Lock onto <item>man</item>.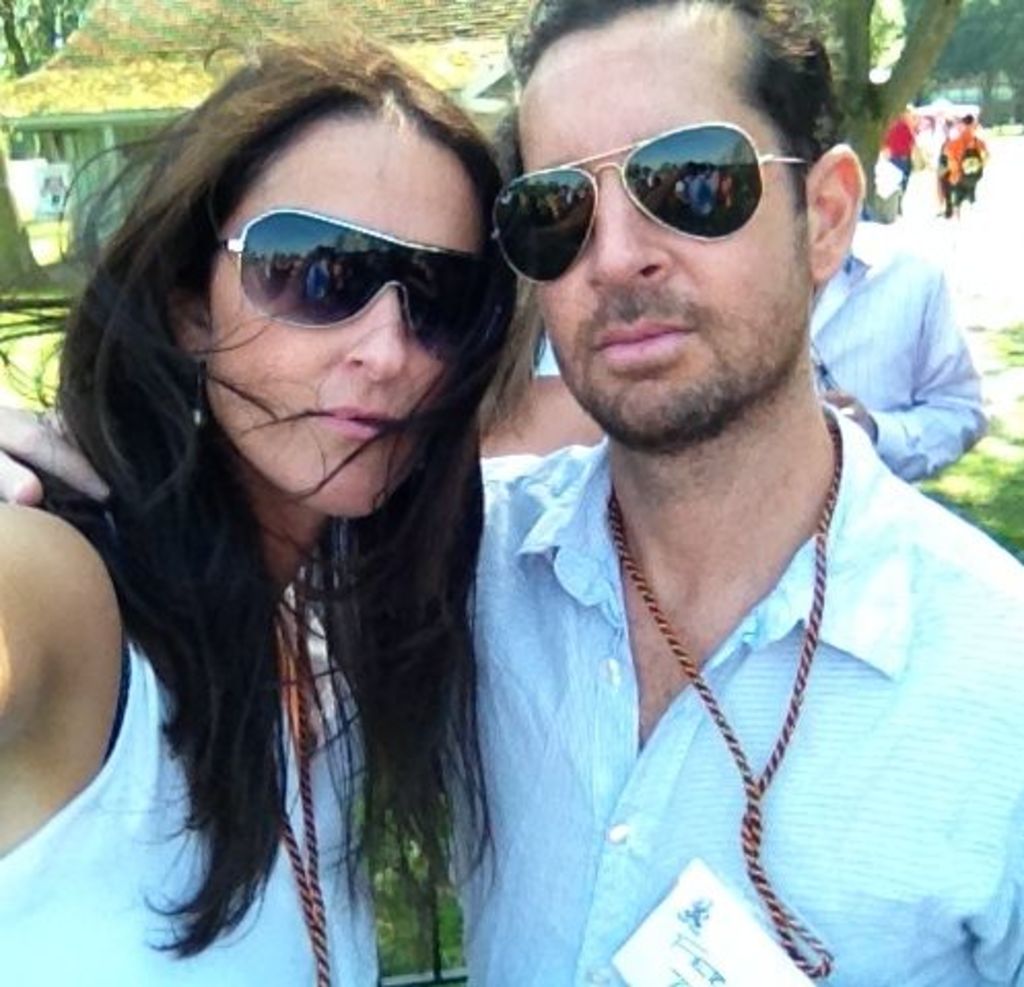
Locked: detection(0, 0, 1022, 985).
